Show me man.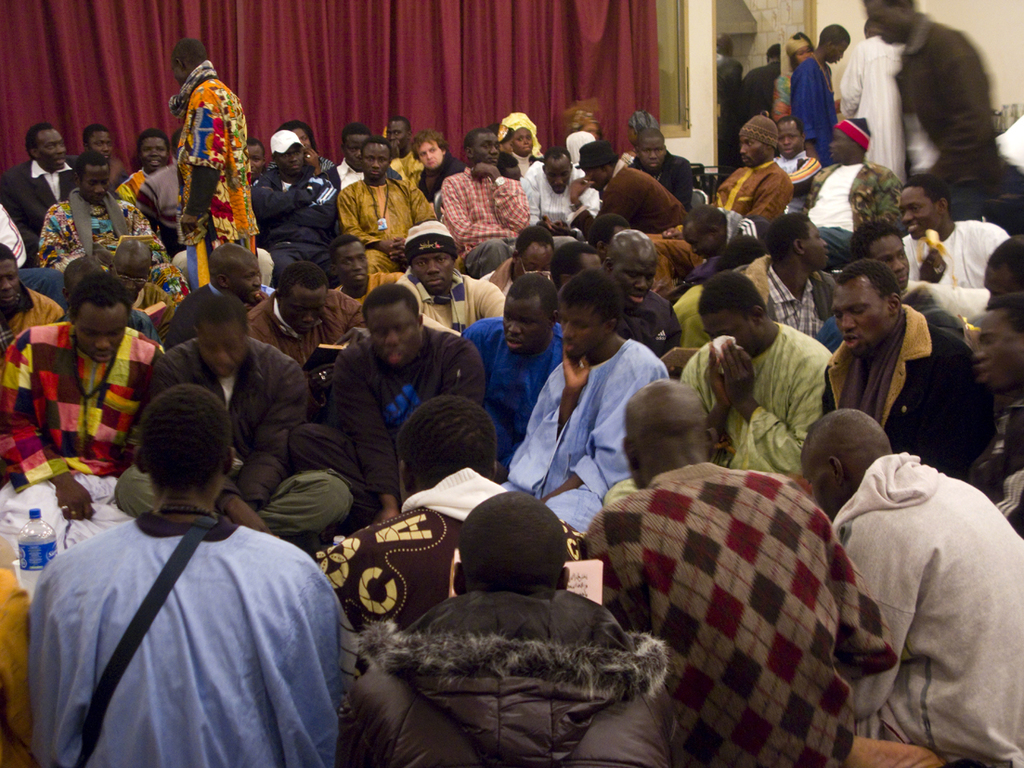
man is here: [173, 36, 263, 291].
